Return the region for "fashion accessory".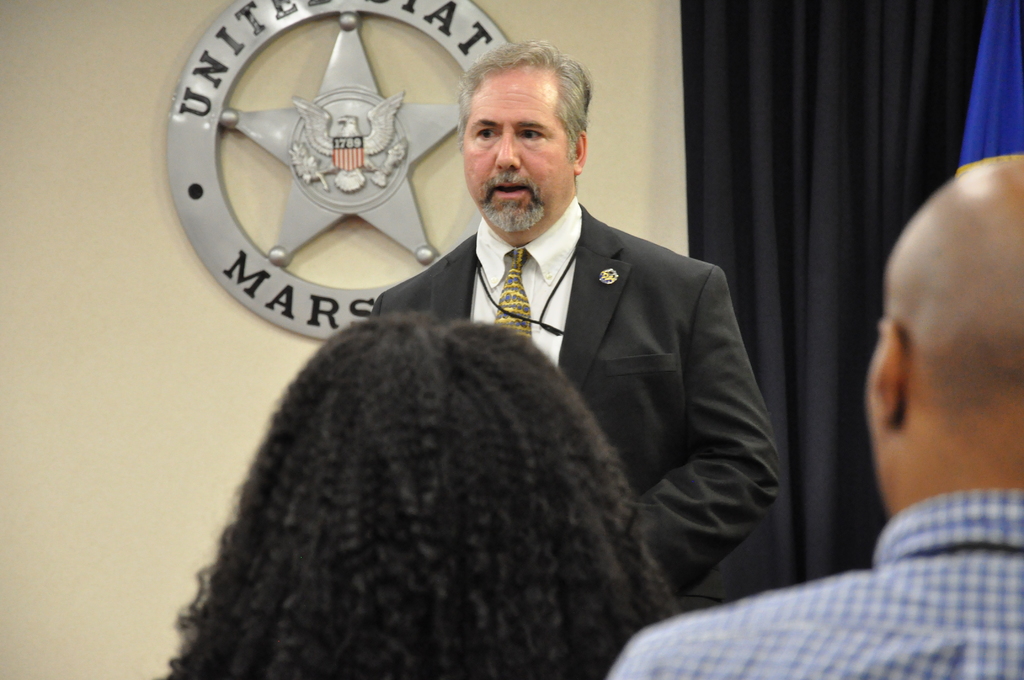
bbox=[492, 246, 532, 339].
